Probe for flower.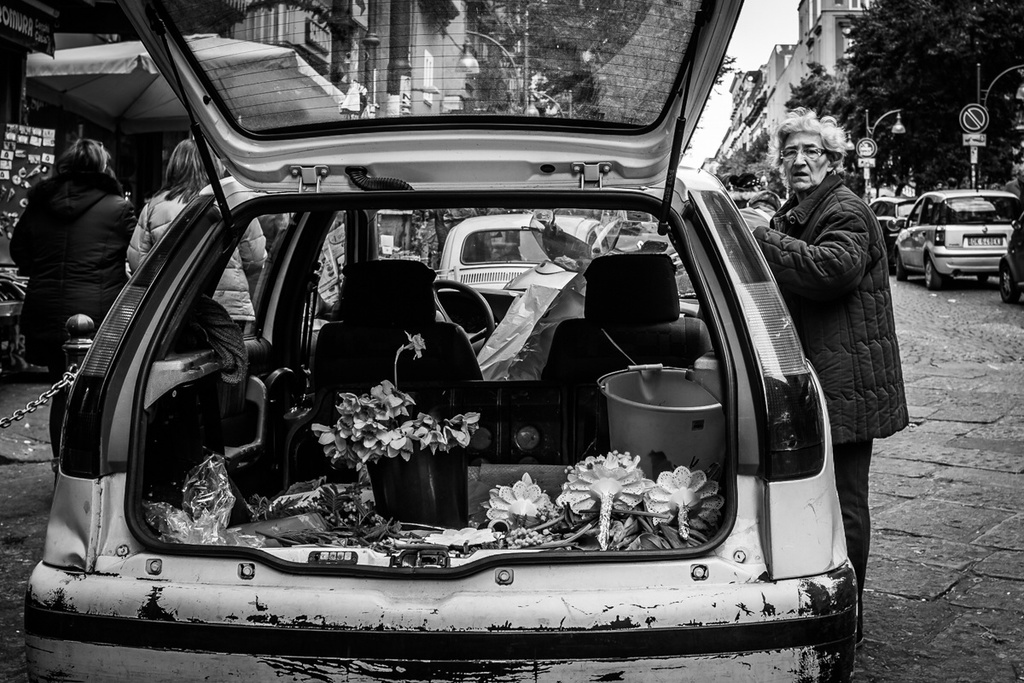
Probe result: 480 474 561 525.
